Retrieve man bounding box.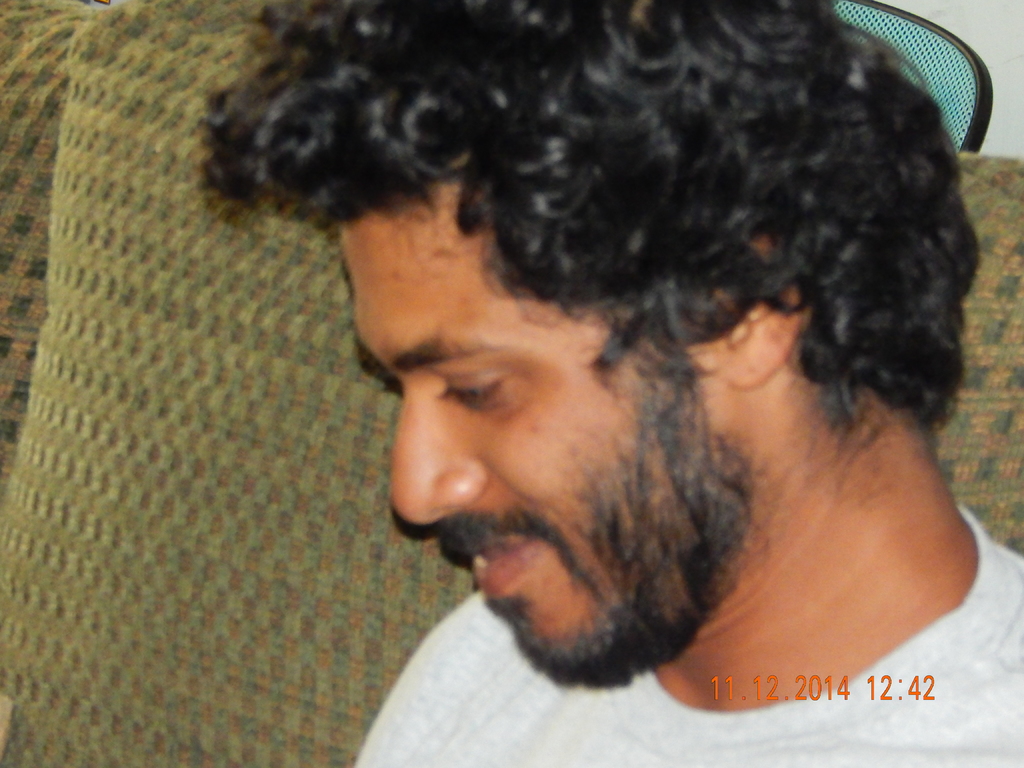
Bounding box: 111:23:1023:766.
